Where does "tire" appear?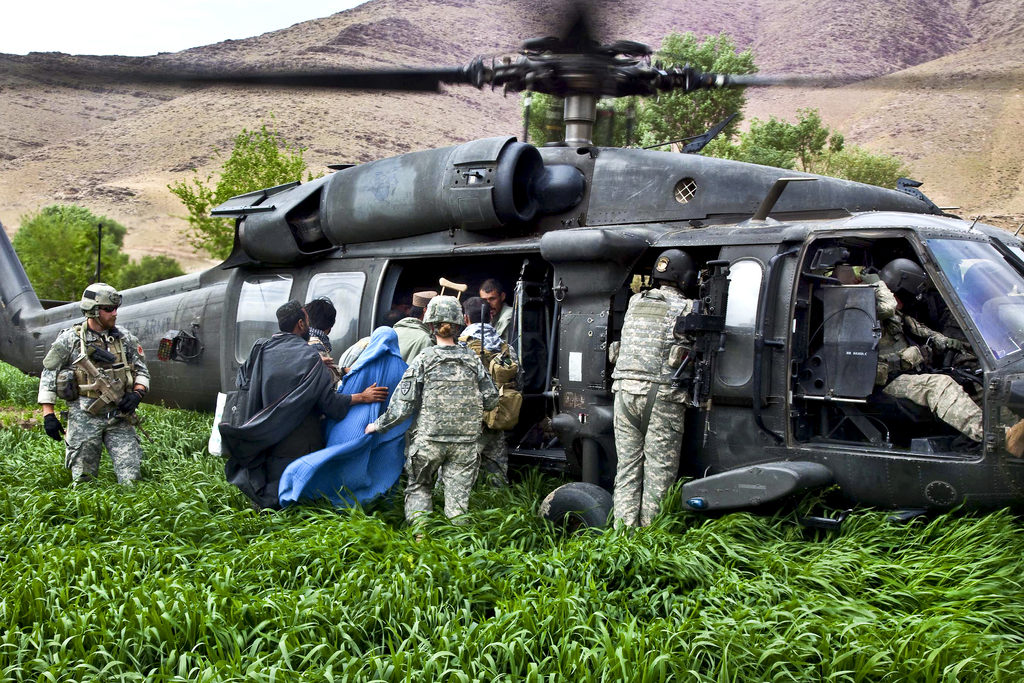
Appears at [488, 138, 550, 227].
